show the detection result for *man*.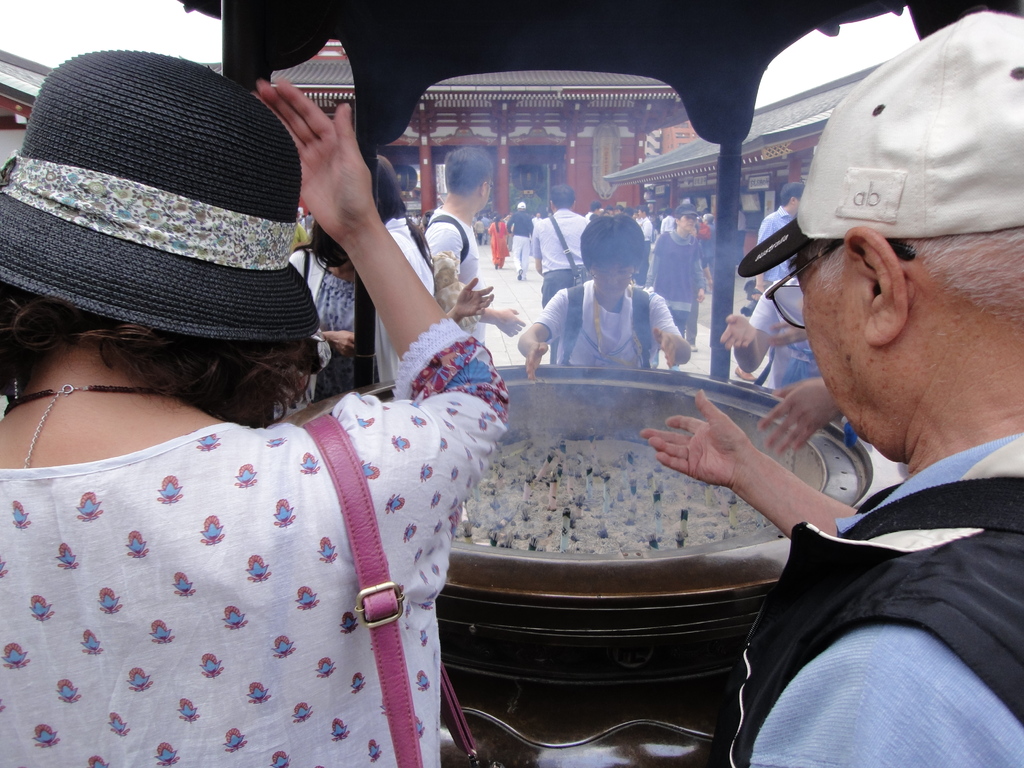
{"x1": 754, "y1": 182, "x2": 804, "y2": 294}.
